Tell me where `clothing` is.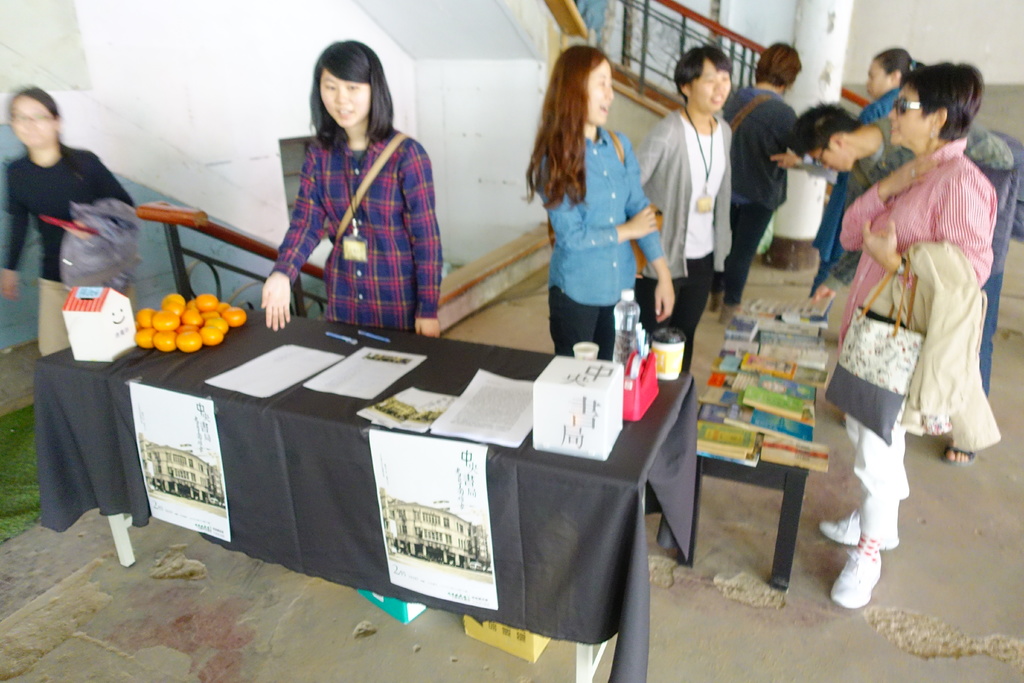
`clothing` is at bbox(6, 145, 135, 531).
